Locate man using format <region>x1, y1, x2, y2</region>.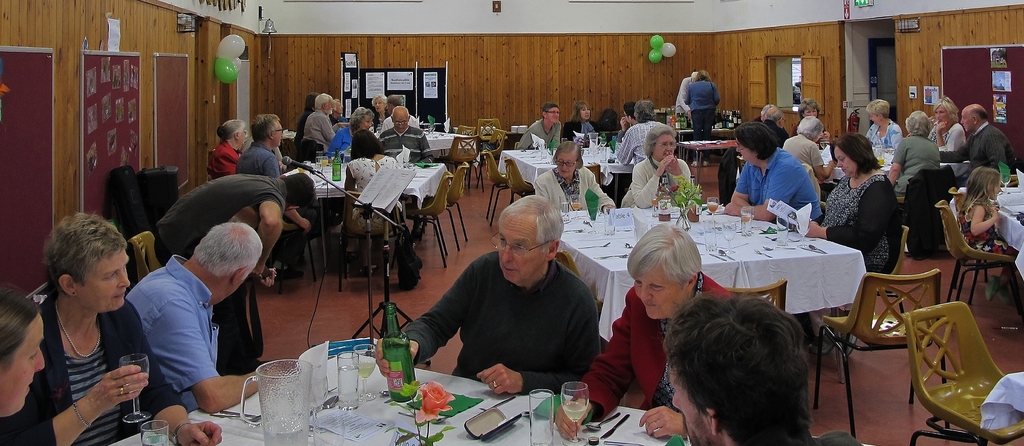
<region>124, 223, 266, 415</region>.
